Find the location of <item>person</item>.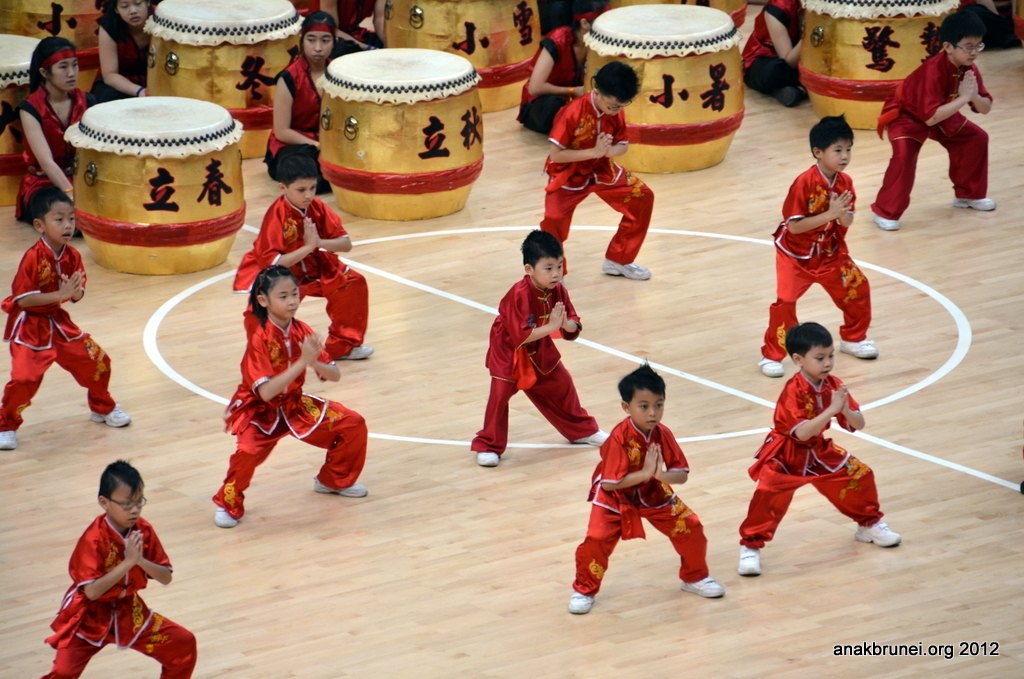
Location: left=731, top=319, right=903, bottom=575.
